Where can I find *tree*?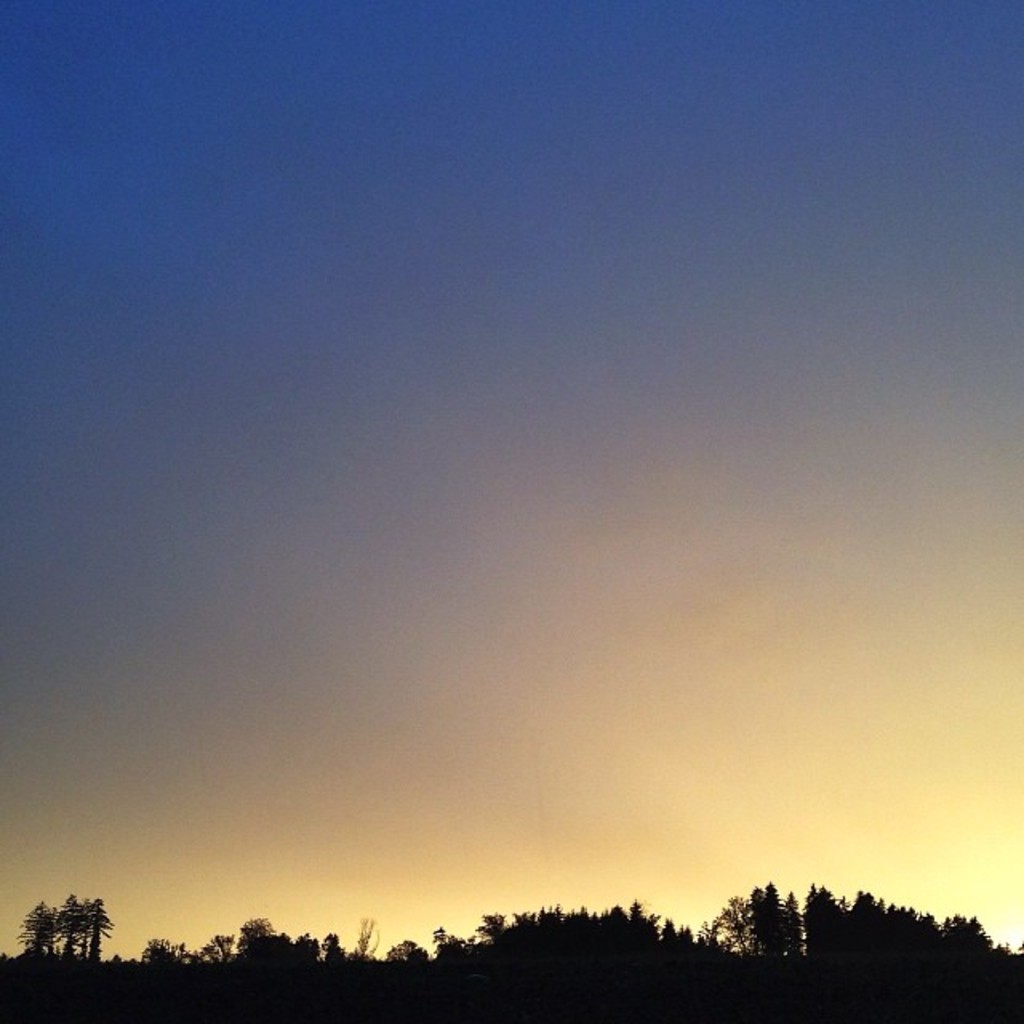
You can find it at (230, 912, 296, 973).
